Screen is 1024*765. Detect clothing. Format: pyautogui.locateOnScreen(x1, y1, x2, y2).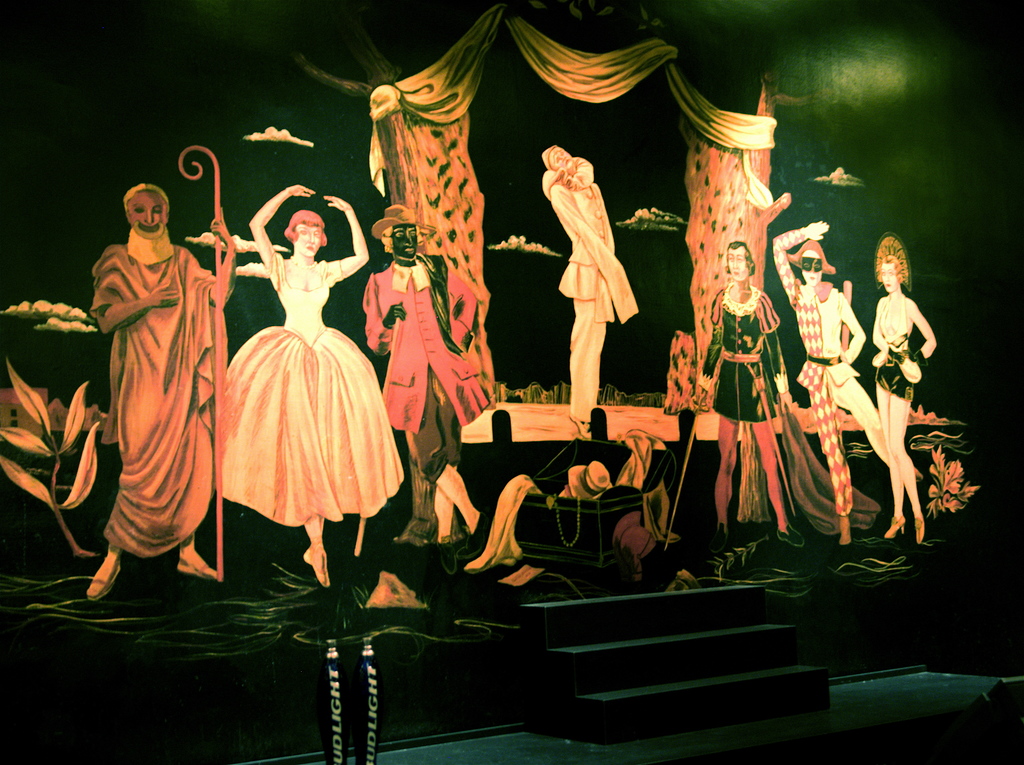
pyautogui.locateOnScreen(82, 193, 215, 568).
